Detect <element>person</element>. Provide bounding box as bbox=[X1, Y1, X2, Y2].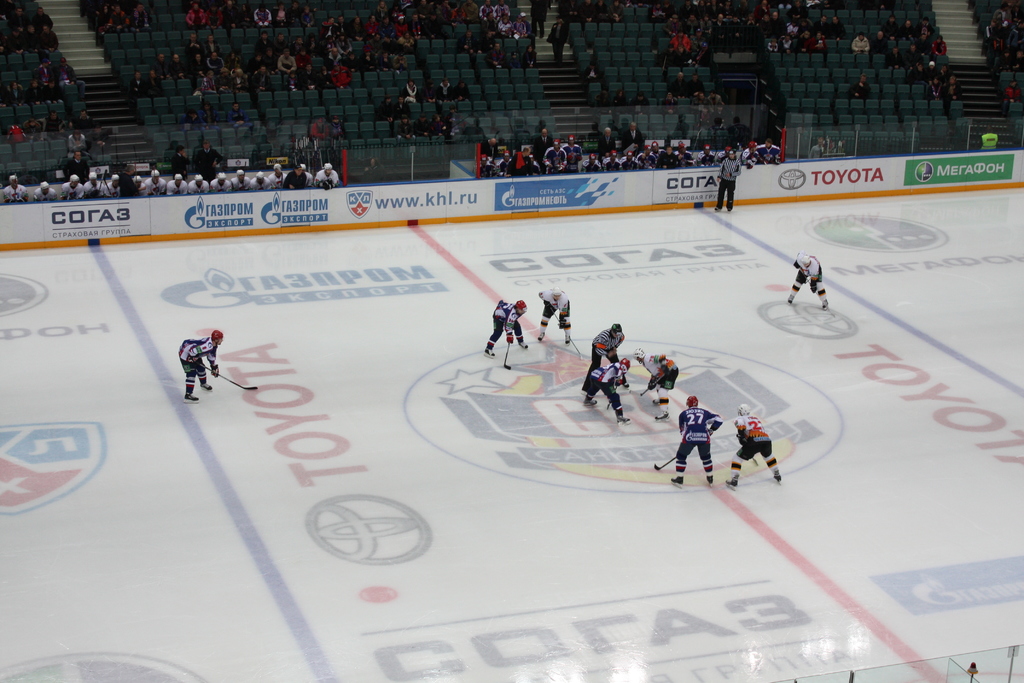
bbox=[54, 144, 87, 170].
